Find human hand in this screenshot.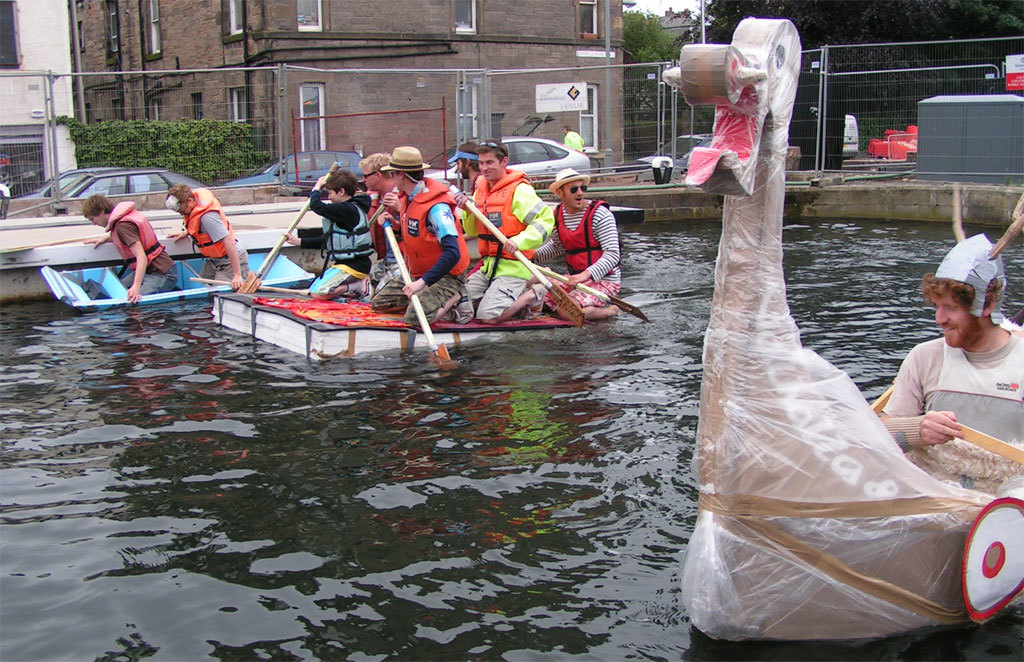
The bounding box for human hand is Rect(380, 187, 404, 217).
